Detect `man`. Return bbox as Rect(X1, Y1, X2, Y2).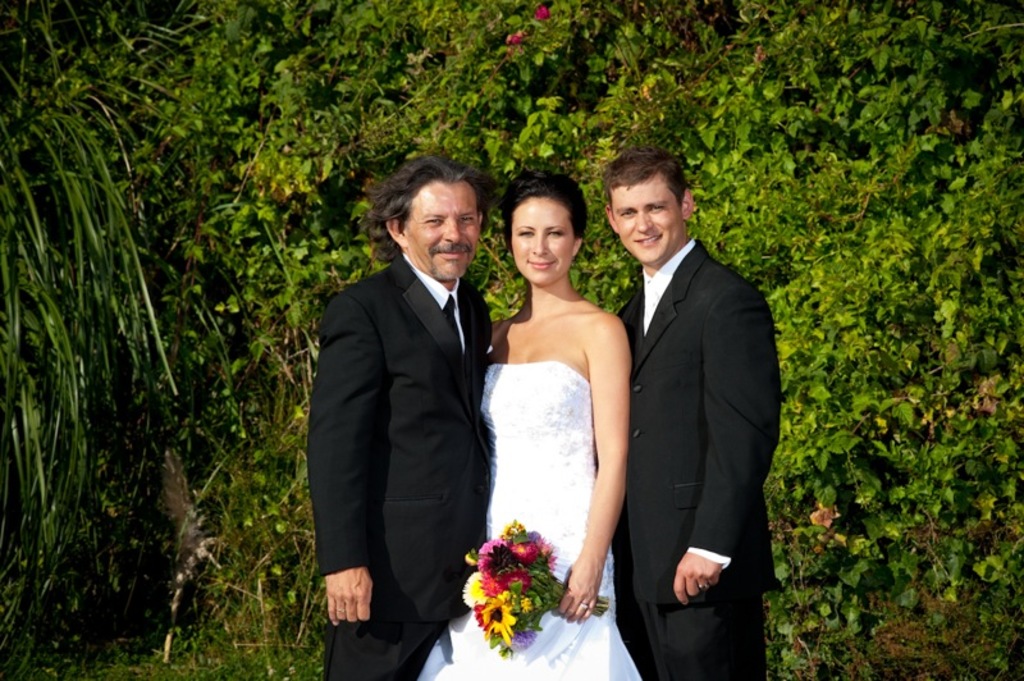
Rect(302, 125, 529, 680).
